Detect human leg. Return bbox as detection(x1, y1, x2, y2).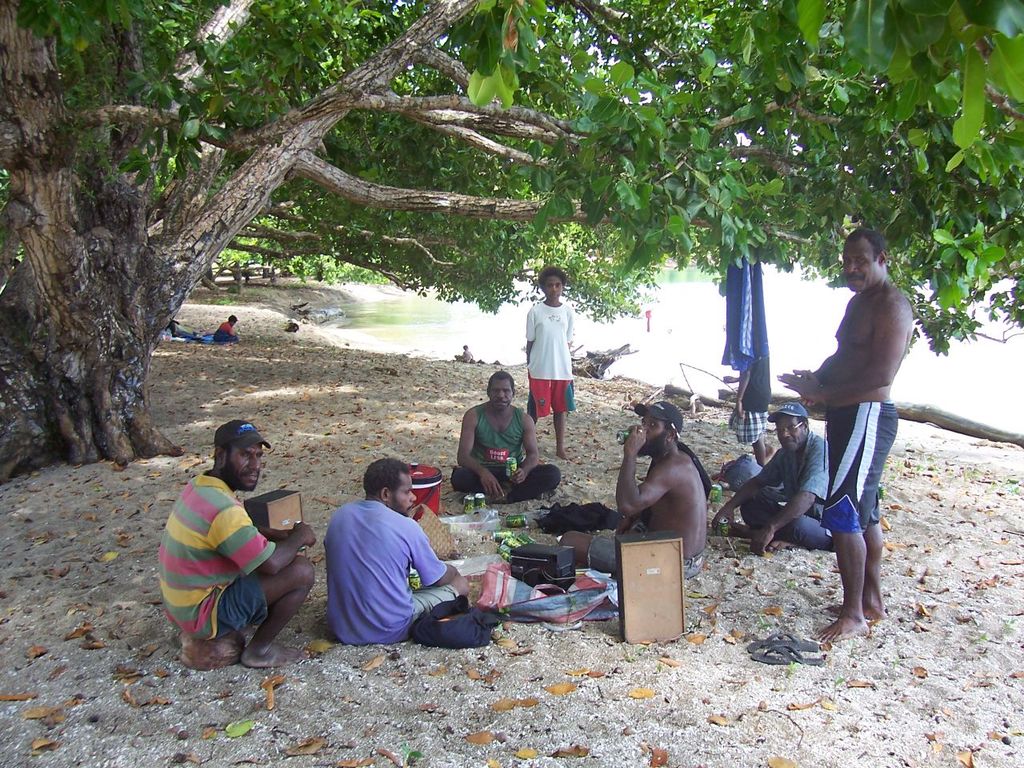
detection(821, 518, 867, 638).
